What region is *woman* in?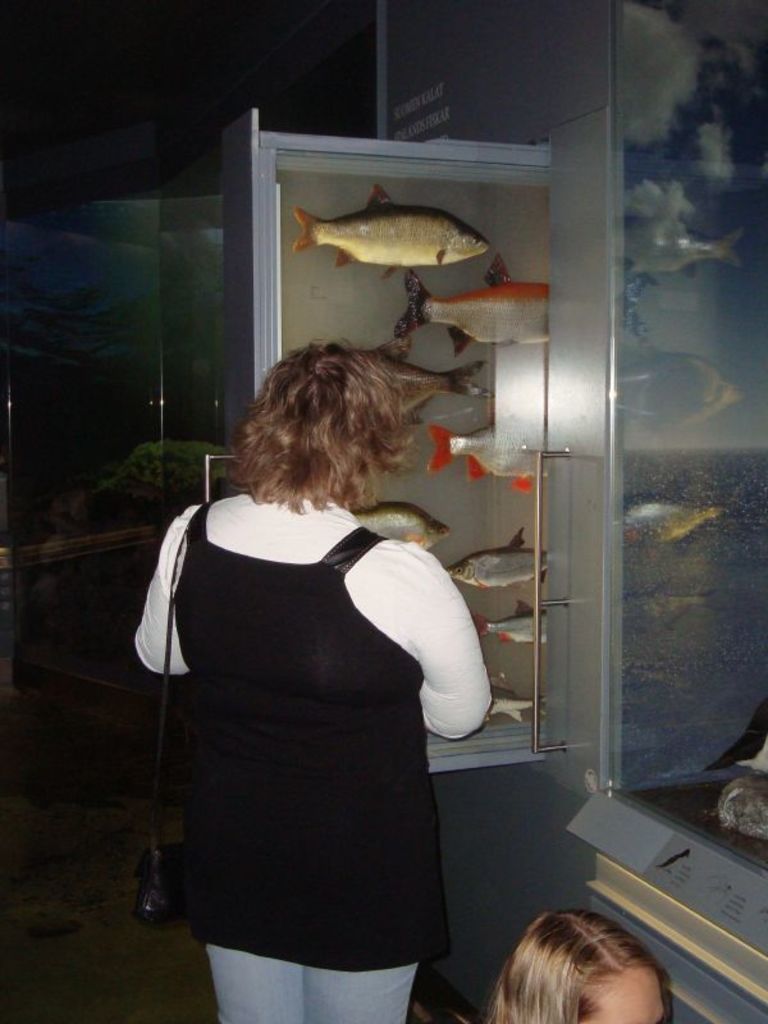
crop(136, 320, 494, 1018).
